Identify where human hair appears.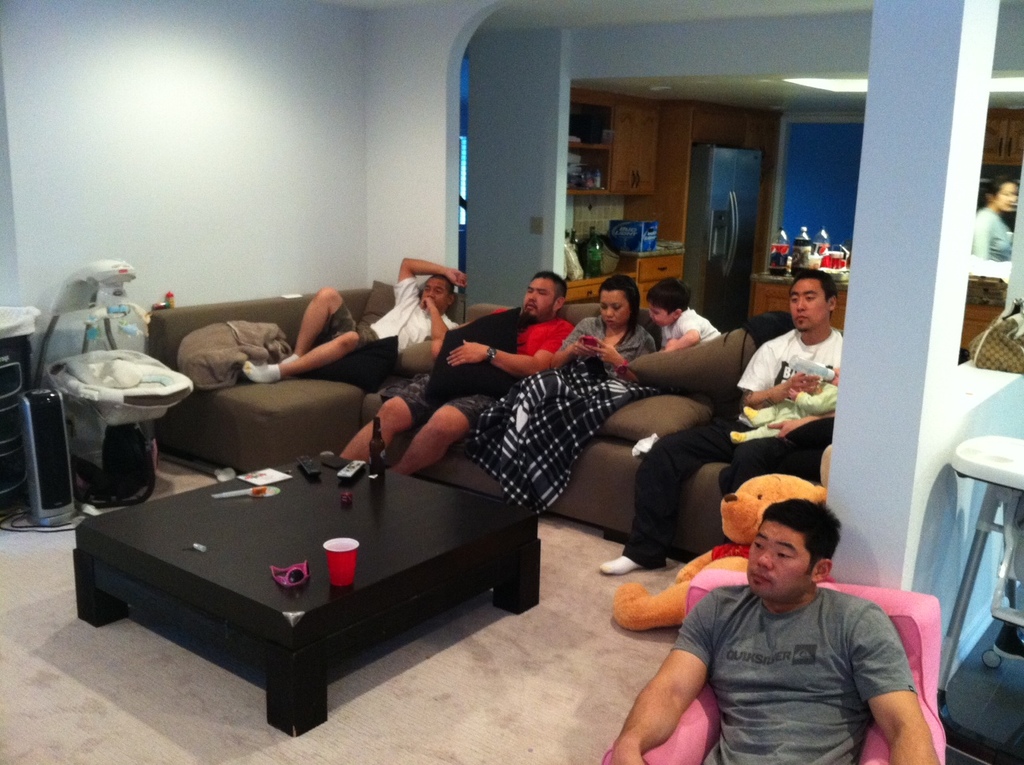
Appears at <box>422,272,460,309</box>.
